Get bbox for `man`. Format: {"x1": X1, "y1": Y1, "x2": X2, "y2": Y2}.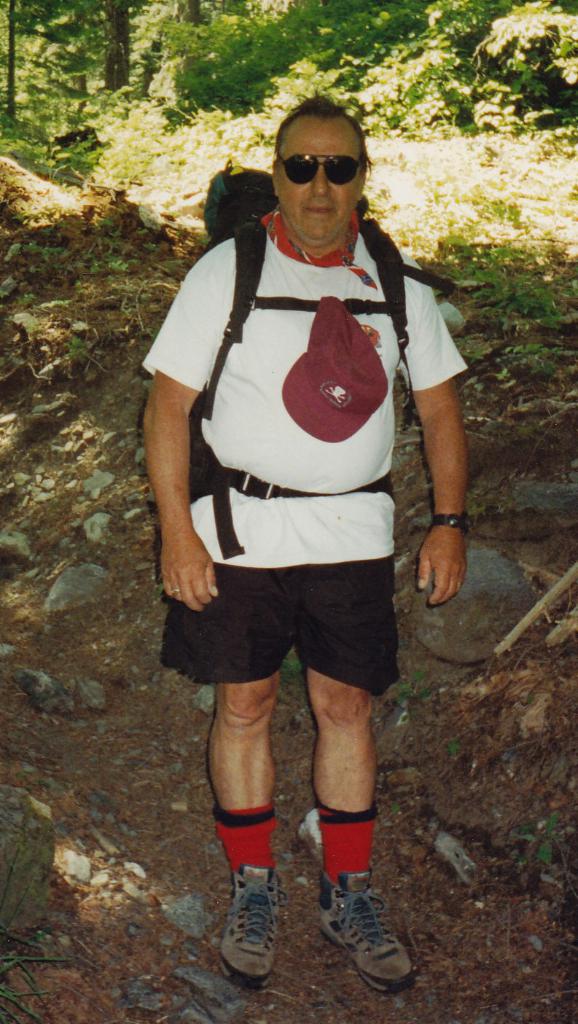
{"x1": 140, "y1": 117, "x2": 463, "y2": 902}.
